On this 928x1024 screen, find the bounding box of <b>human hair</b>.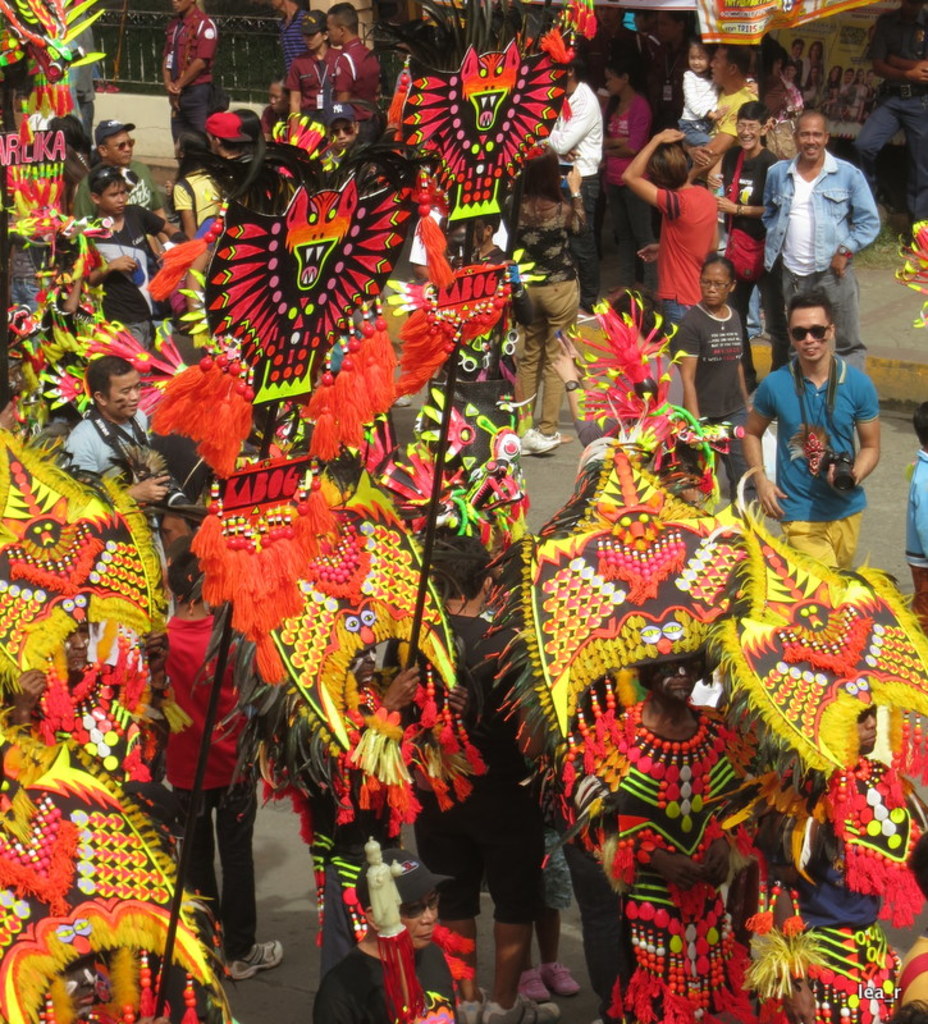
Bounding box: bbox(786, 283, 838, 330).
